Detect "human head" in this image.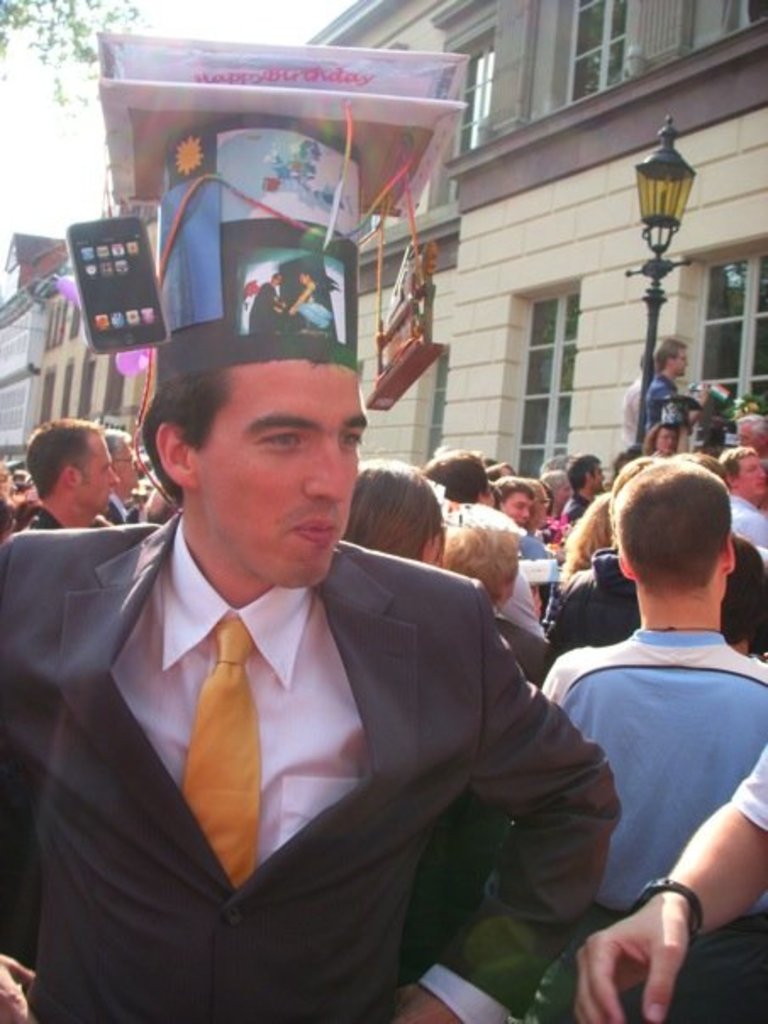
Detection: (534, 470, 571, 512).
